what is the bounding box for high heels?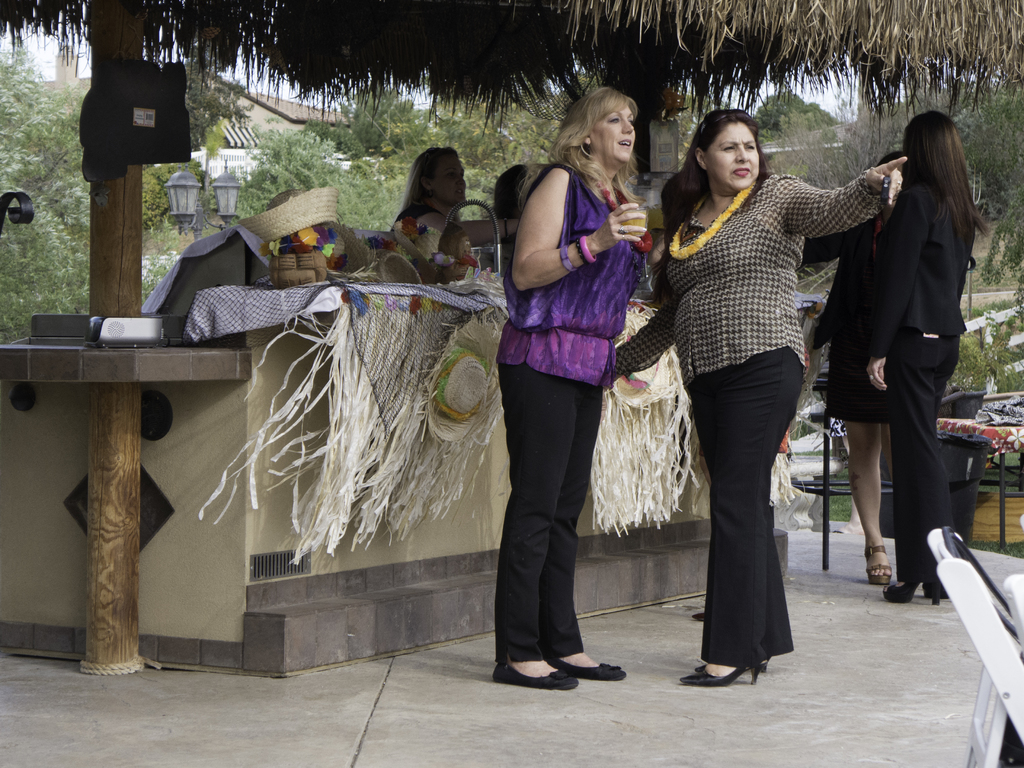
697:660:767:672.
